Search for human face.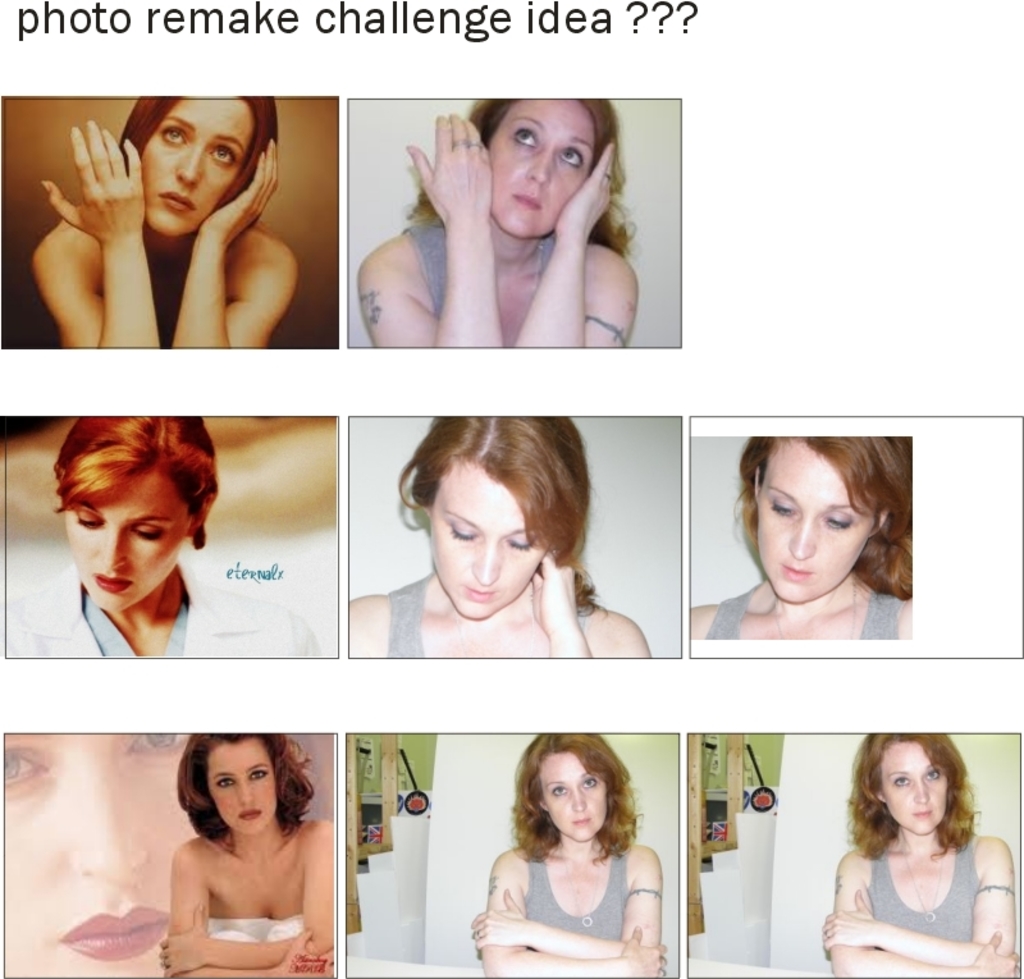
Found at crop(428, 462, 541, 614).
